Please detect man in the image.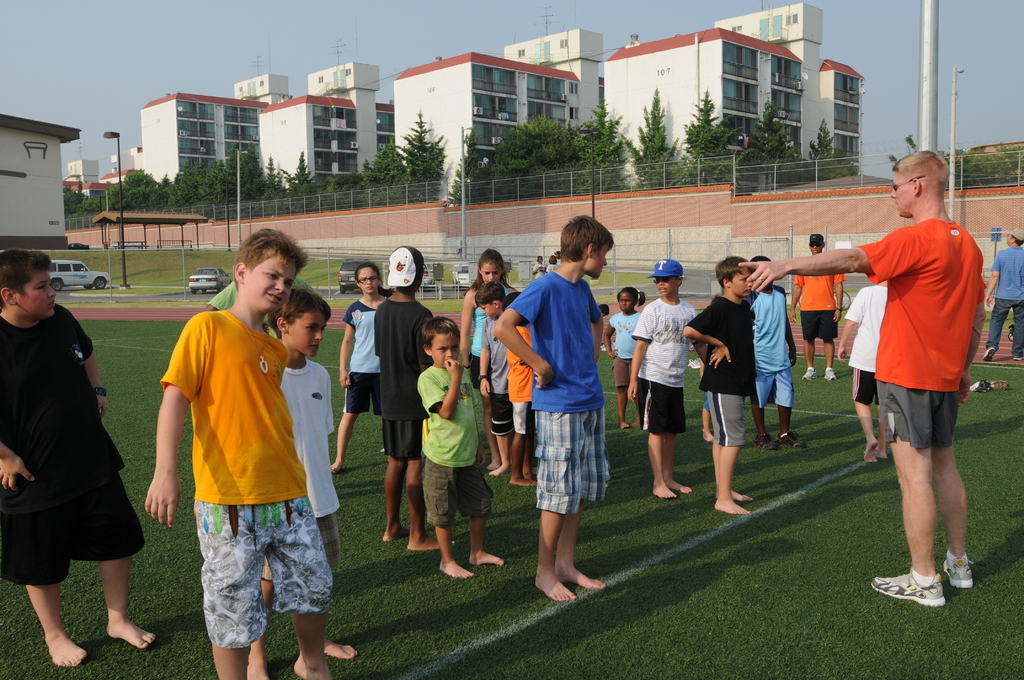
rect(780, 224, 862, 380).
